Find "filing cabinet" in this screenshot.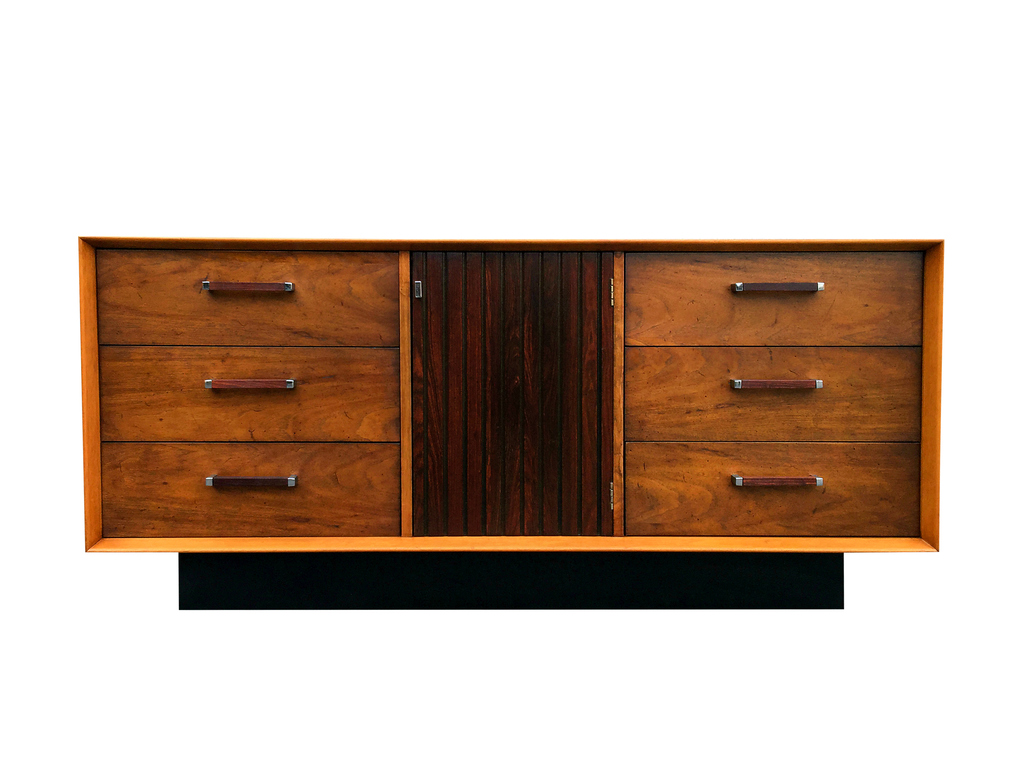
The bounding box for "filing cabinet" is (x1=529, y1=260, x2=968, y2=567).
